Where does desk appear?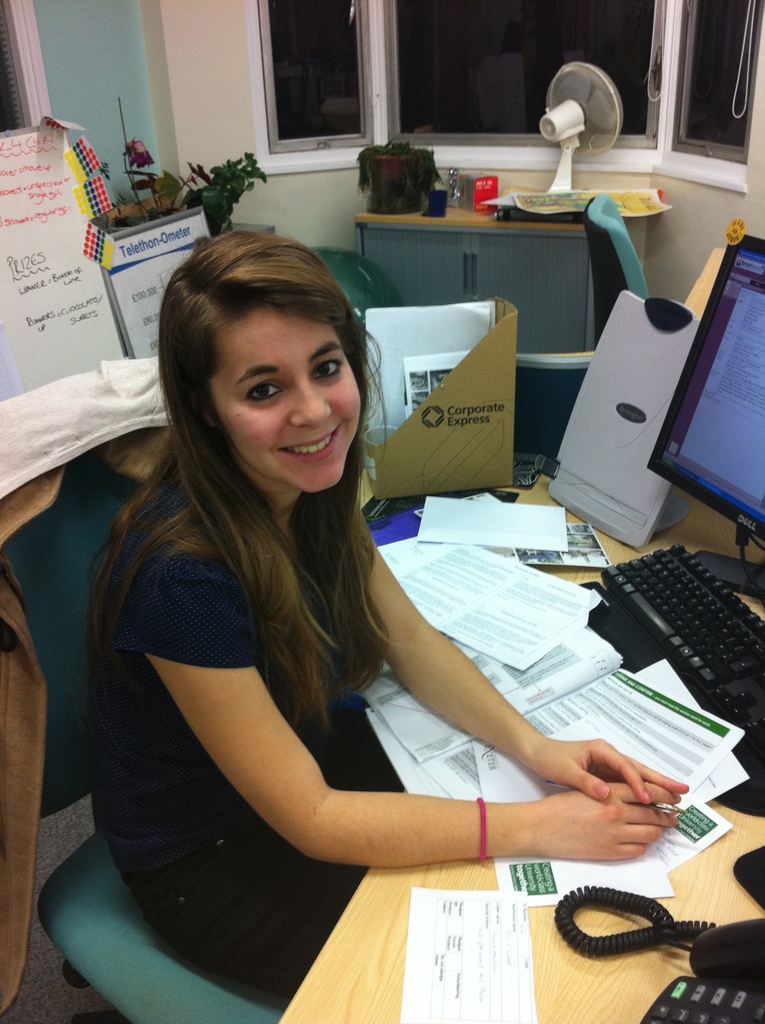
Appears at [x1=277, y1=474, x2=764, y2=1023].
